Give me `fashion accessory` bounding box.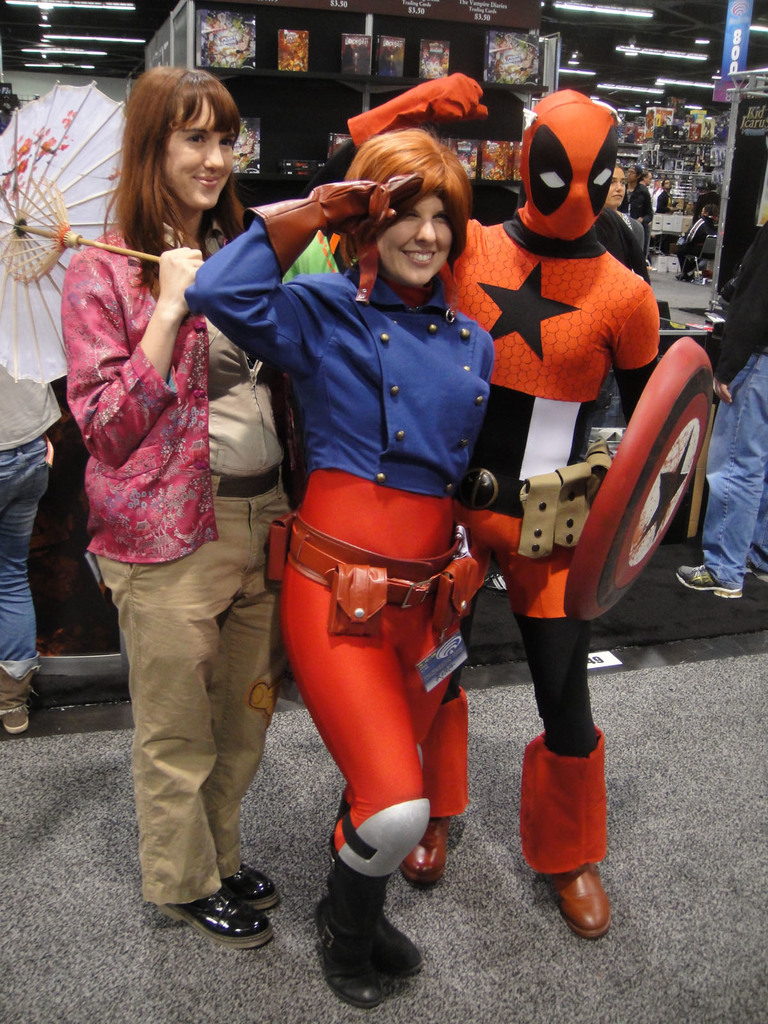
(left=675, top=564, right=742, bottom=601).
